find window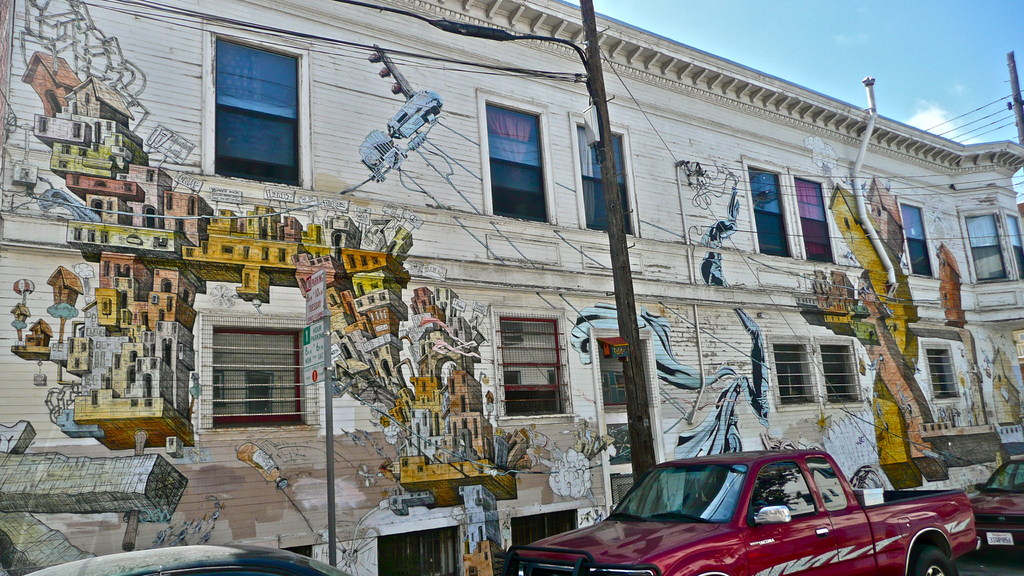
x1=209 y1=25 x2=303 y2=188
